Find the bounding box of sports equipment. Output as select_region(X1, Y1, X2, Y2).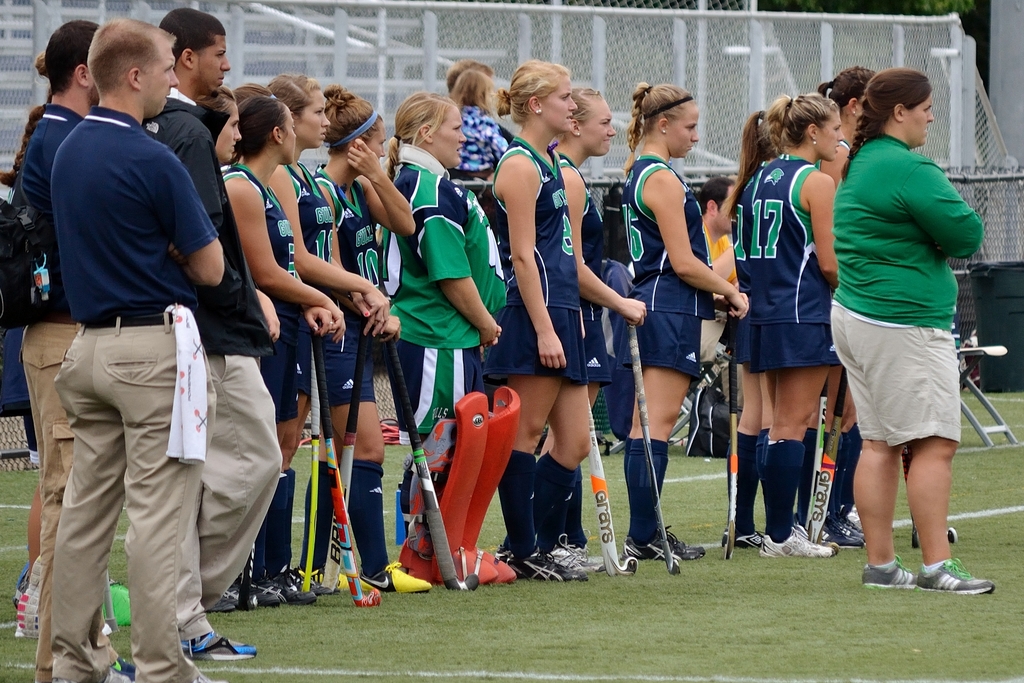
select_region(902, 437, 957, 545).
